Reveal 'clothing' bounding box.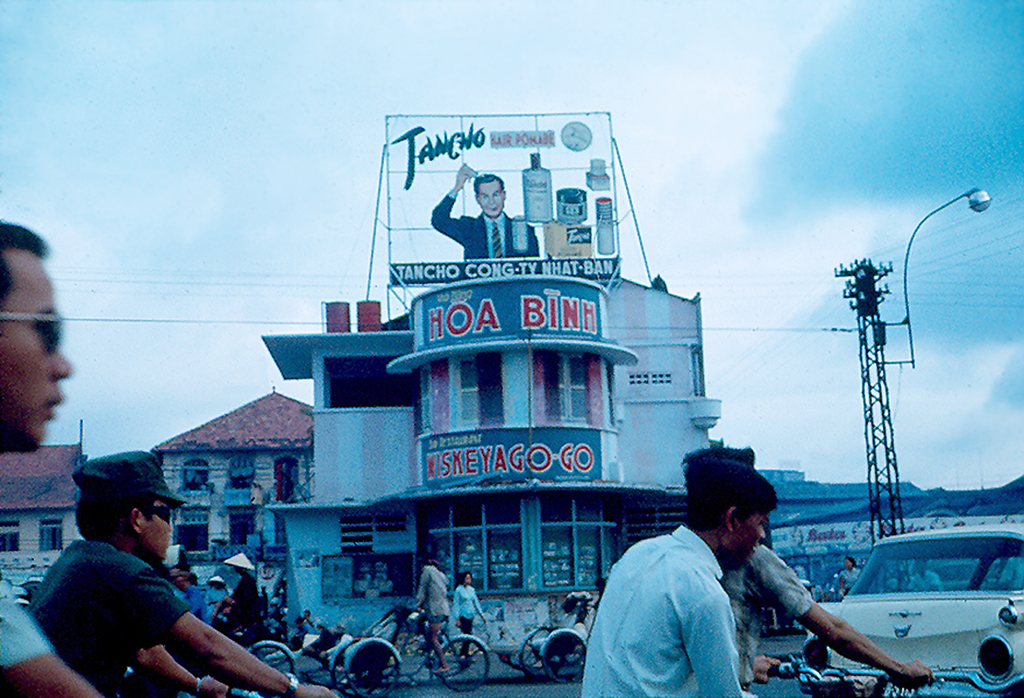
Revealed: <bbox>449, 580, 477, 621</bbox>.
